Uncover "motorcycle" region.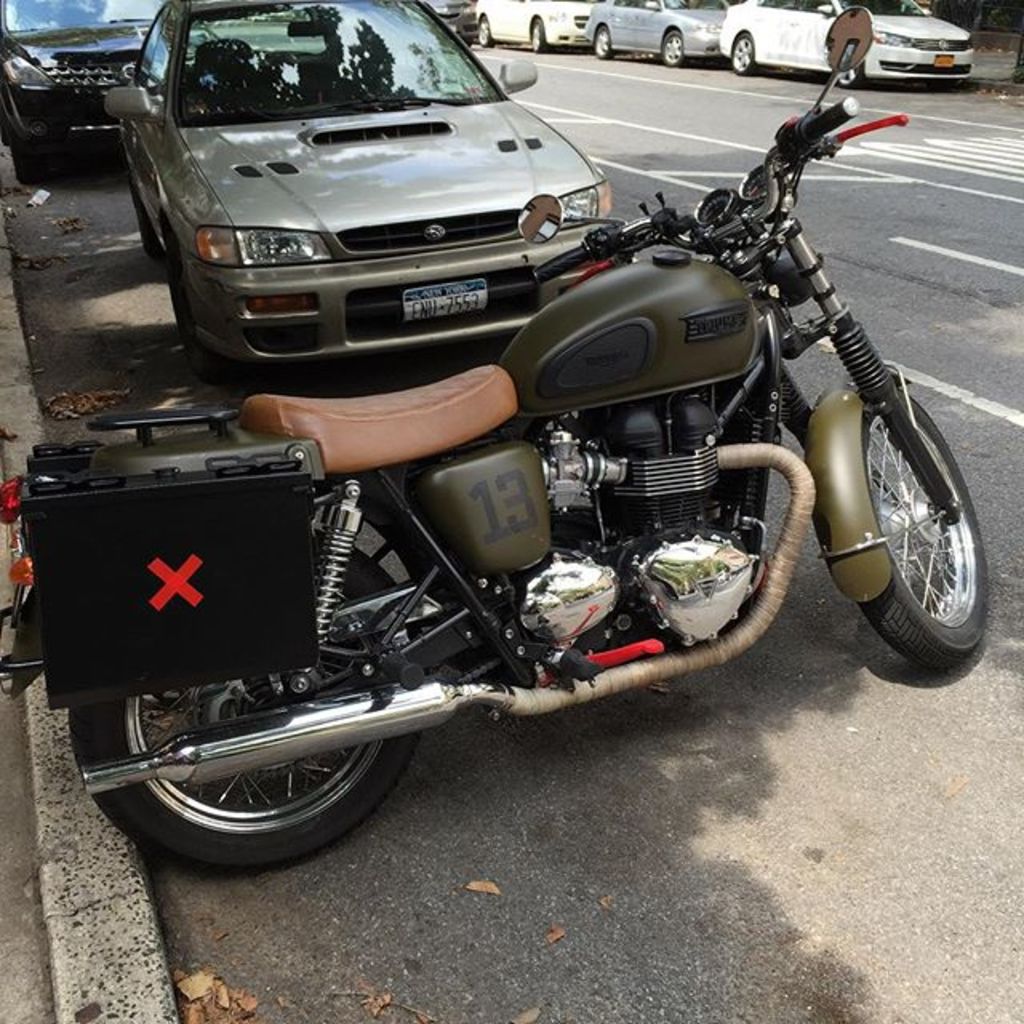
Uncovered: l=10, t=101, r=928, b=898.
